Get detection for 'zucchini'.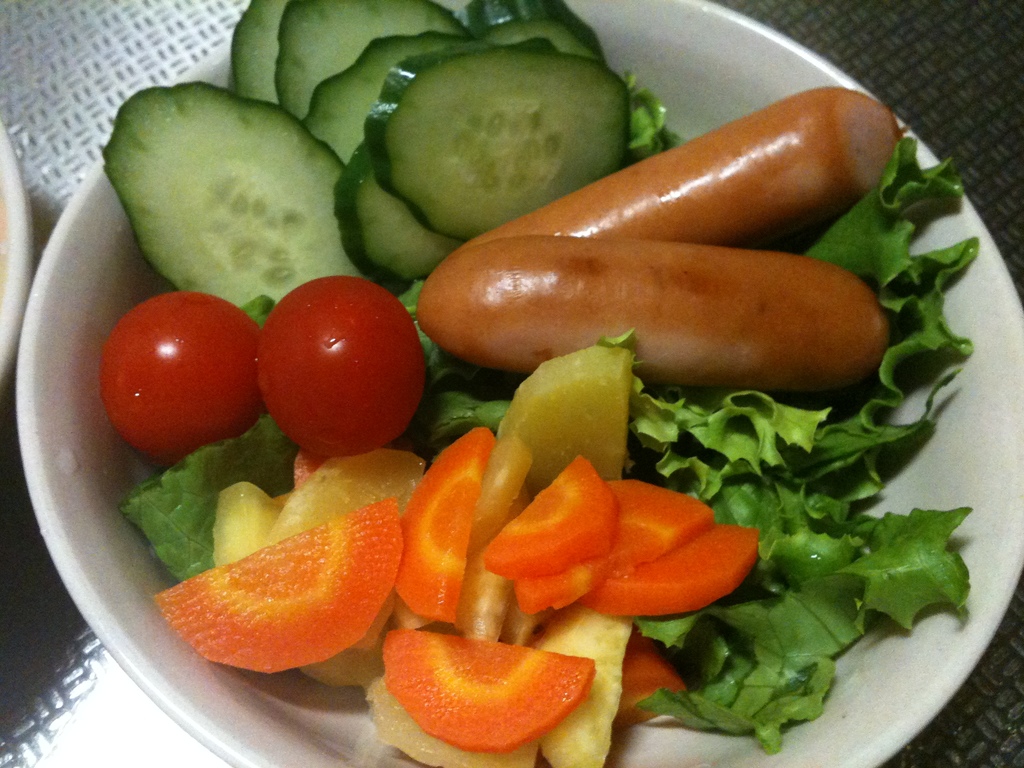
Detection: [left=365, top=33, right=639, bottom=239].
